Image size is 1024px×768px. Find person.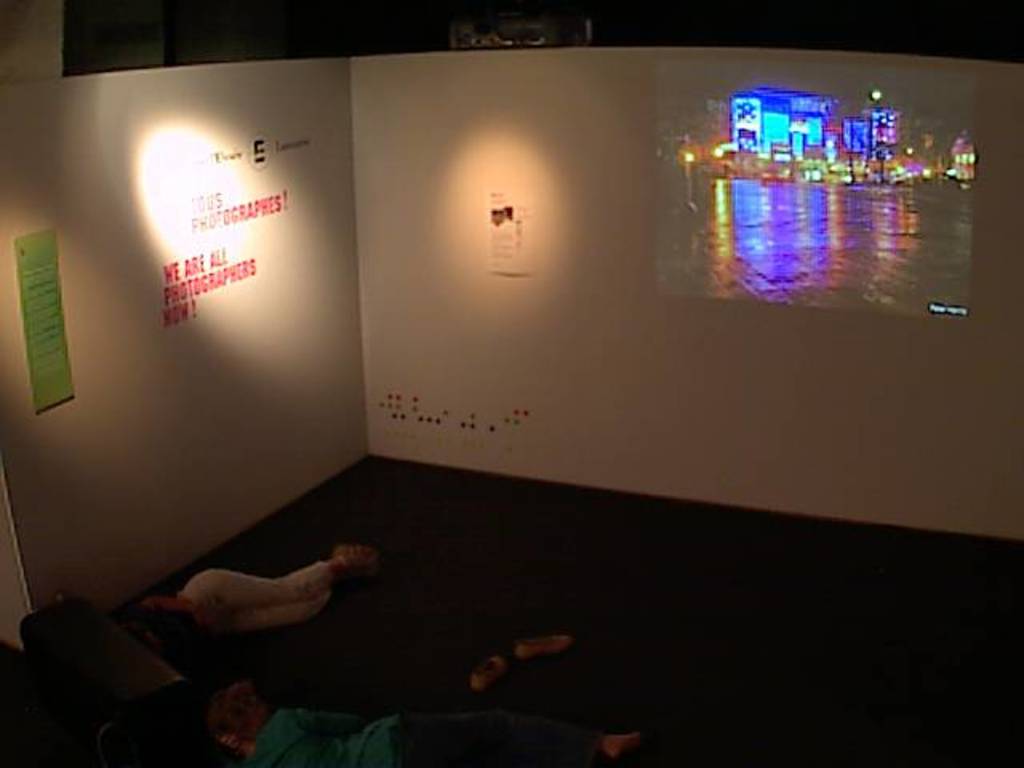
198/674/645/766.
